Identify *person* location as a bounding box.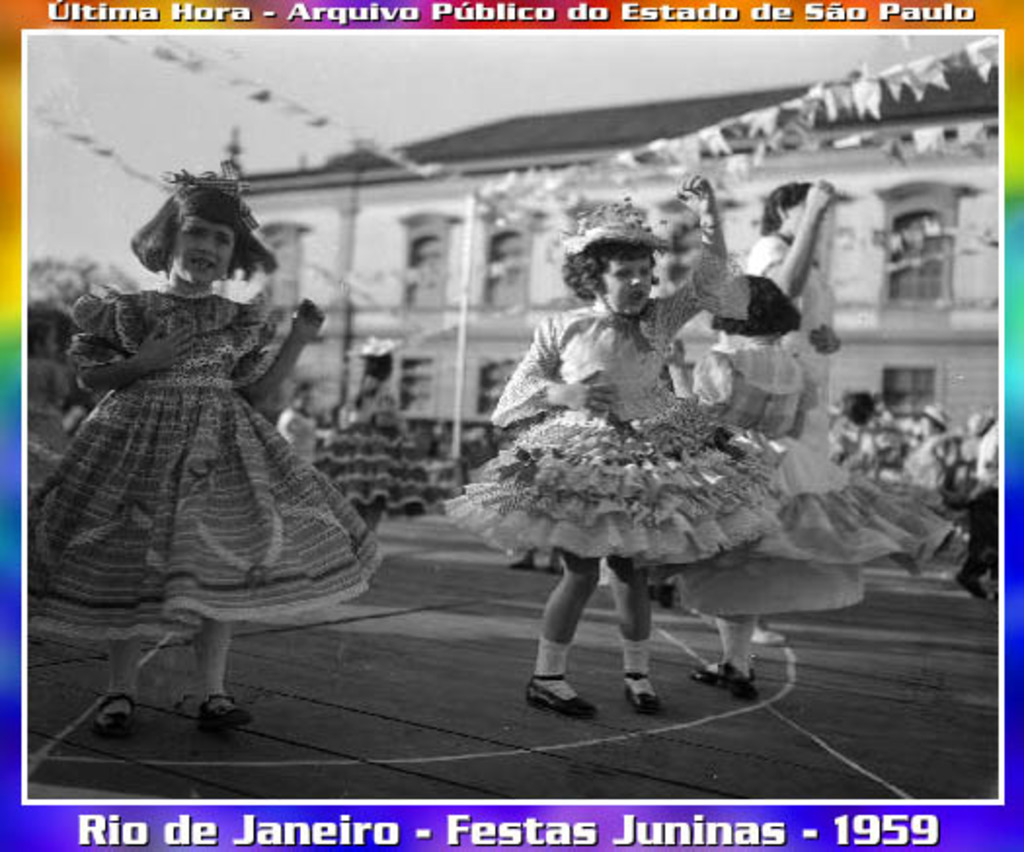
<box>349,335,394,429</box>.
